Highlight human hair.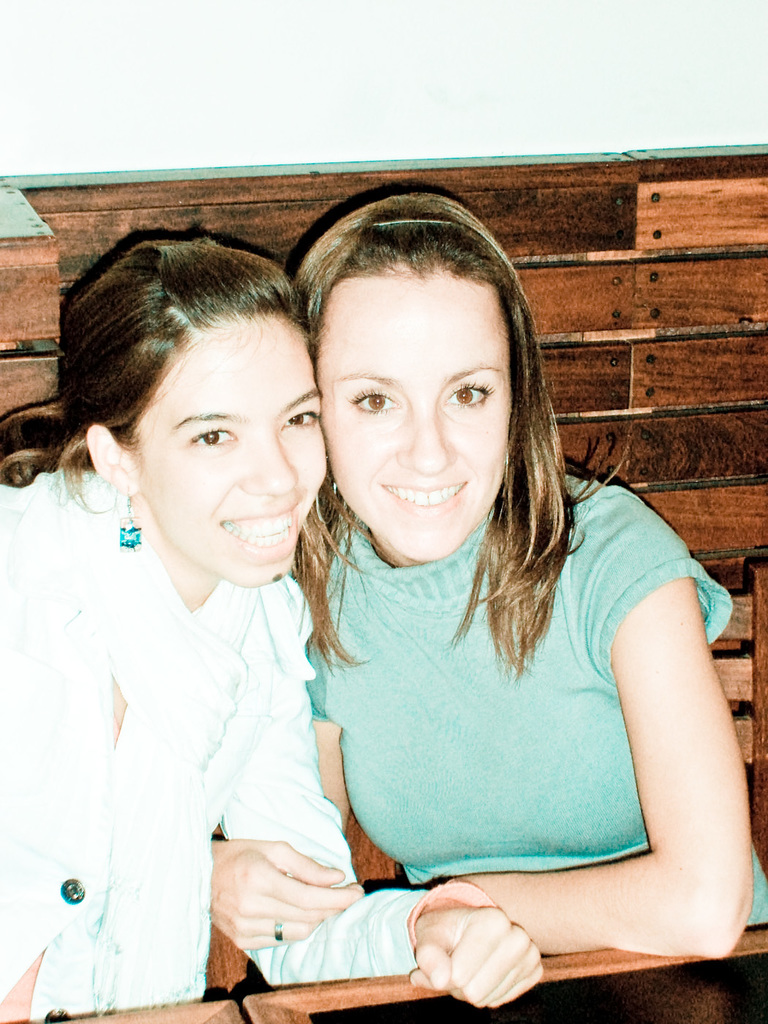
Highlighted region: 0,236,302,512.
